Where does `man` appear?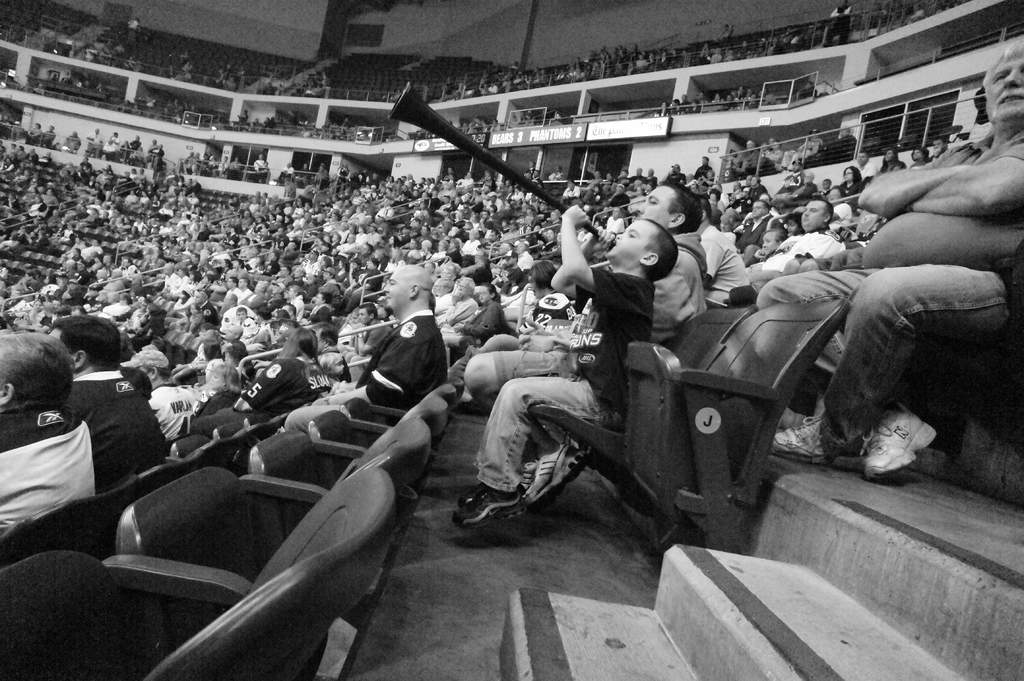
Appears at 340/273/461/433.
